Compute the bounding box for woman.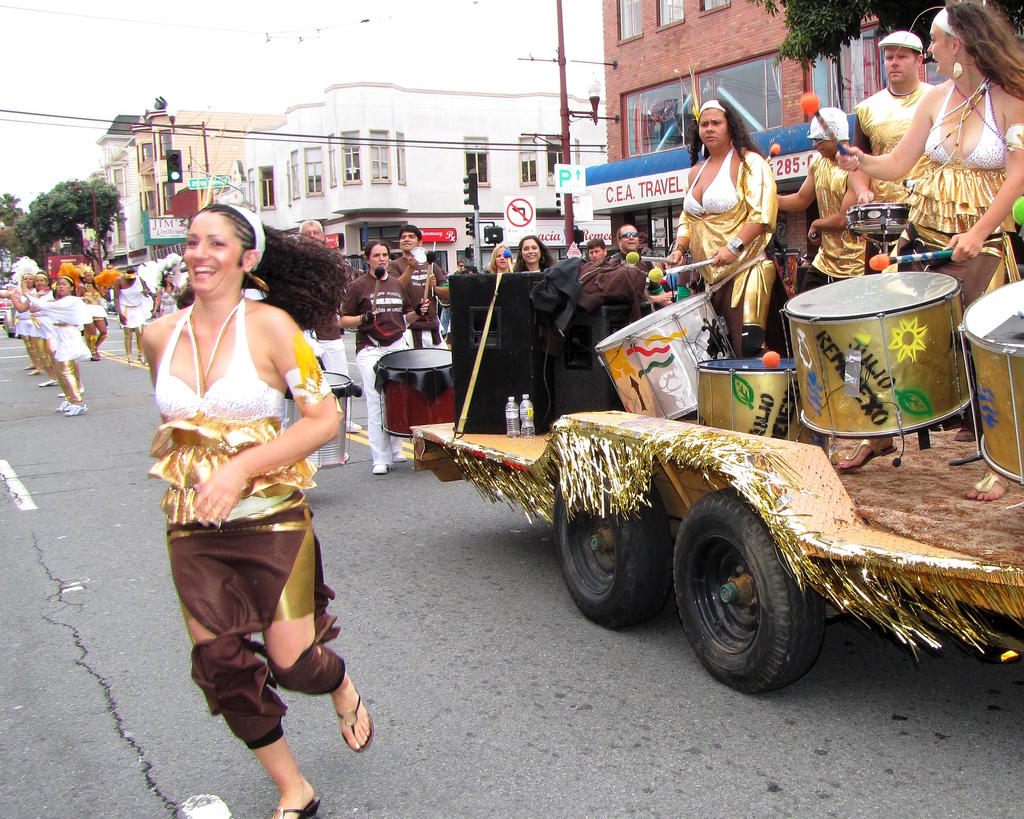
box(142, 200, 376, 818).
